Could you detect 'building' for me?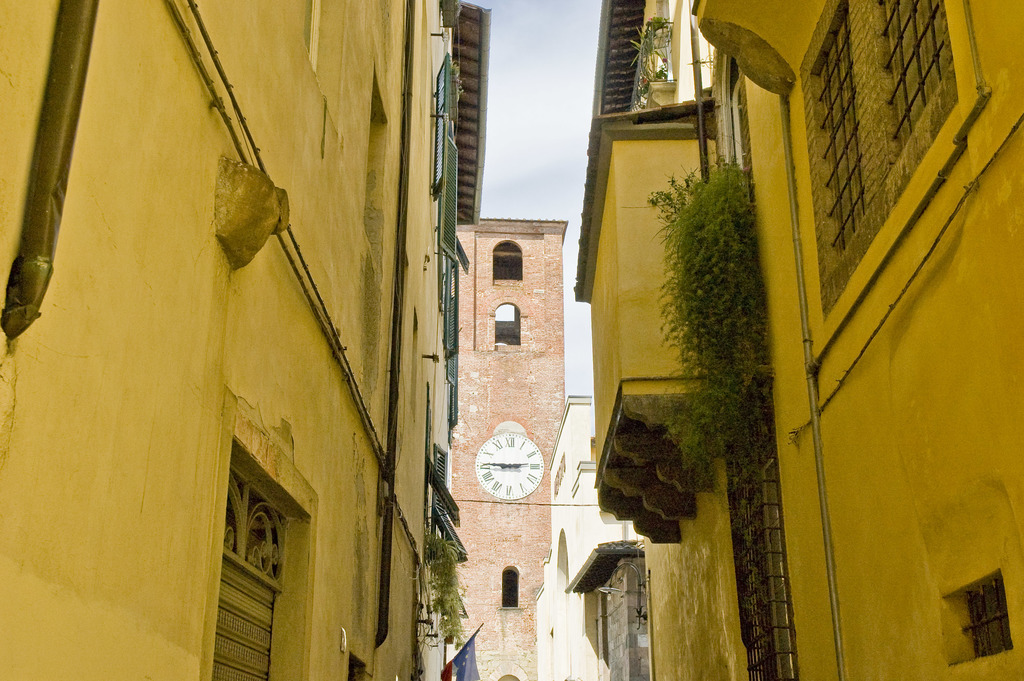
Detection result: (left=0, top=0, right=495, bottom=680).
